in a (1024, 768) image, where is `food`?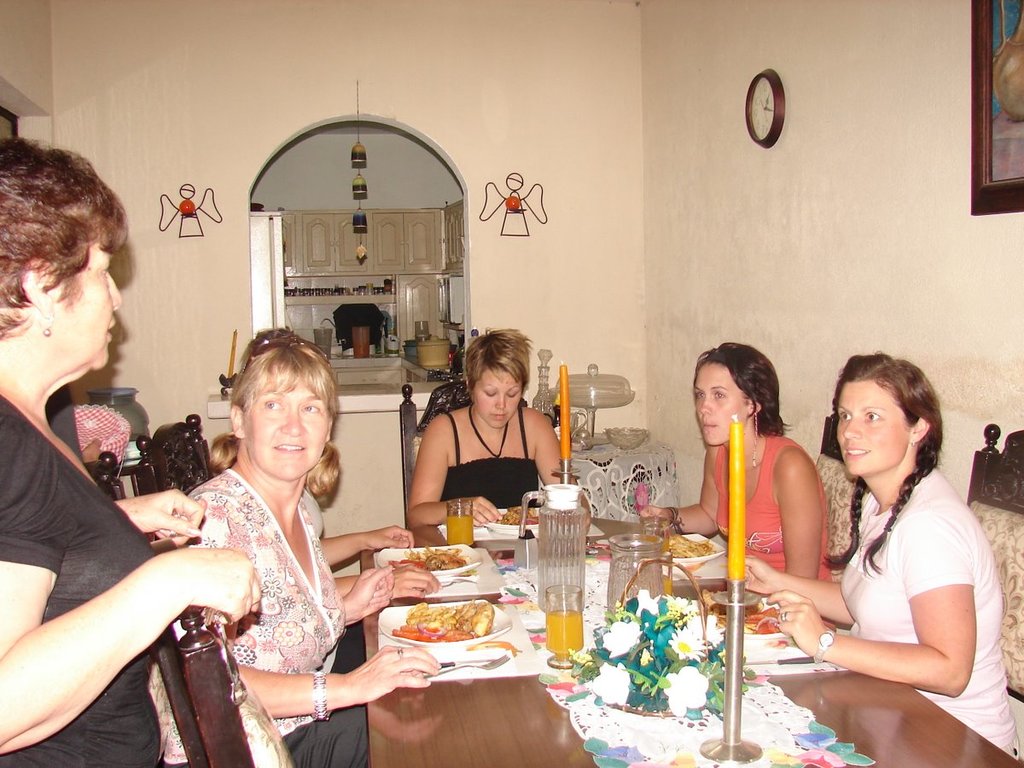
select_region(719, 606, 783, 630).
